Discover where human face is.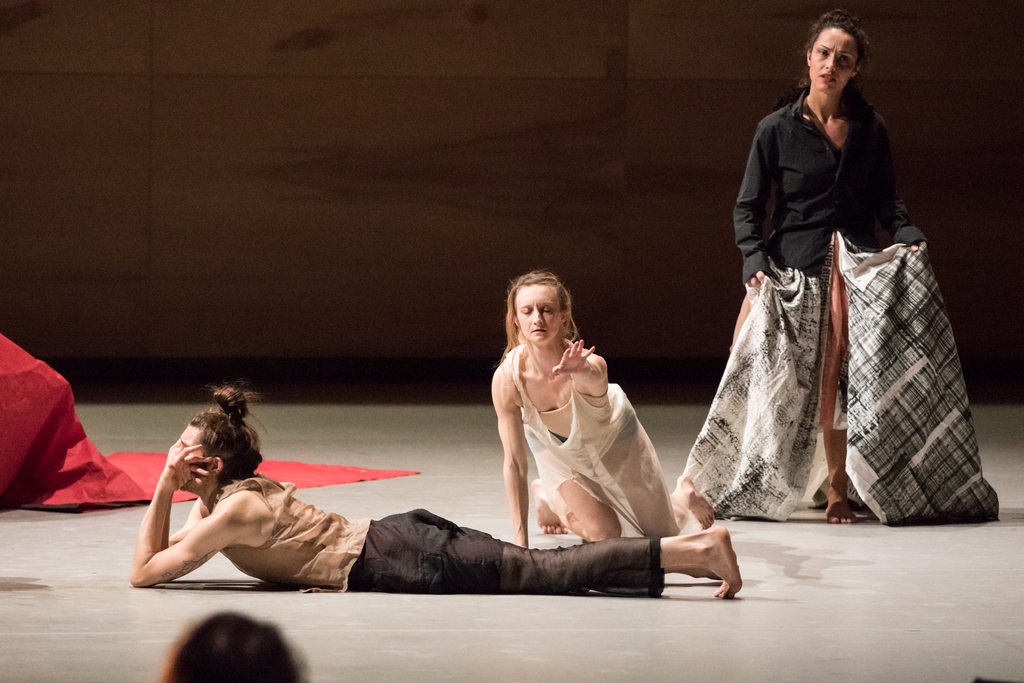
Discovered at 179 425 197 454.
